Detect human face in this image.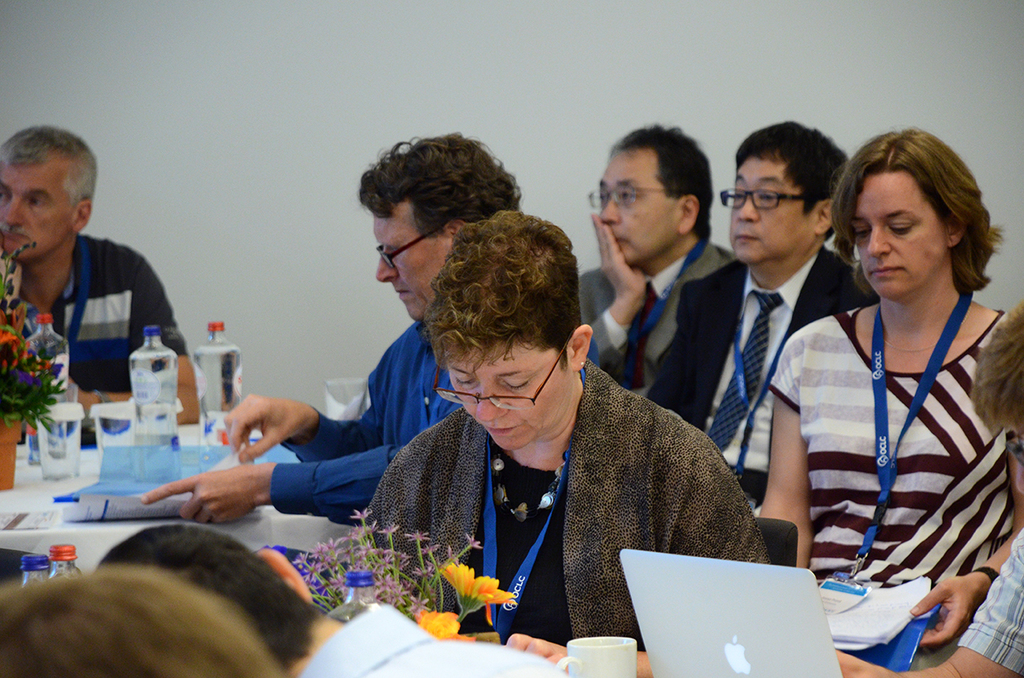
Detection: BBox(374, 218, 452, 322).
